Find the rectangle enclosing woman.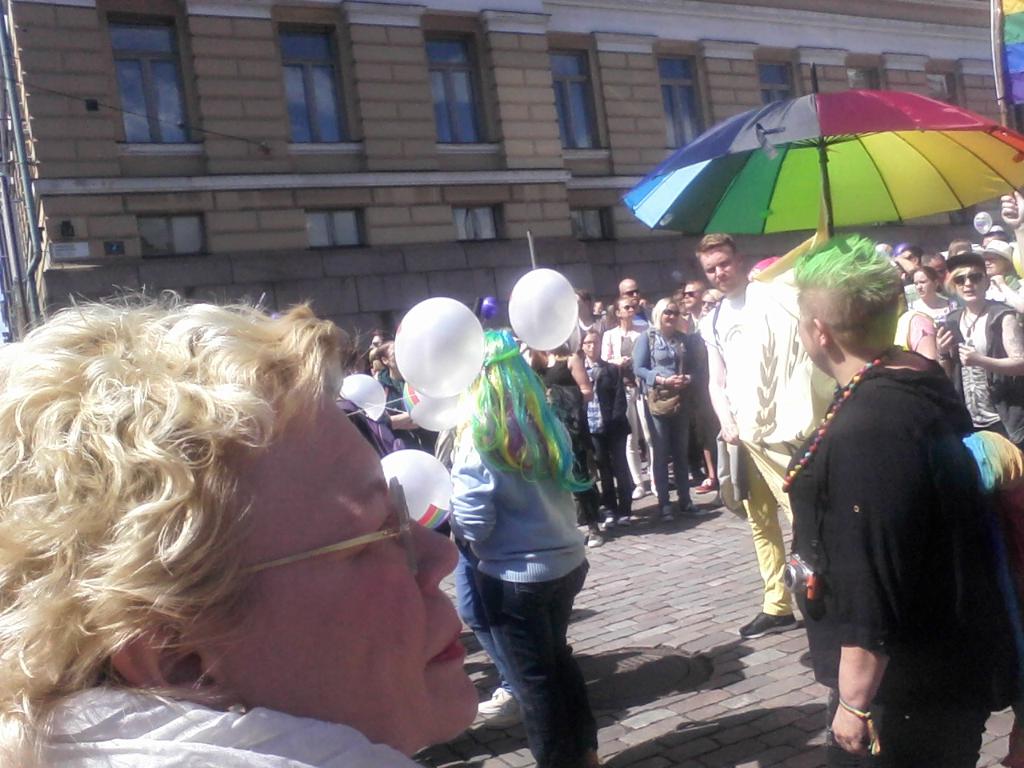
<bbox>0, 290, 487, 767</bbox>.
